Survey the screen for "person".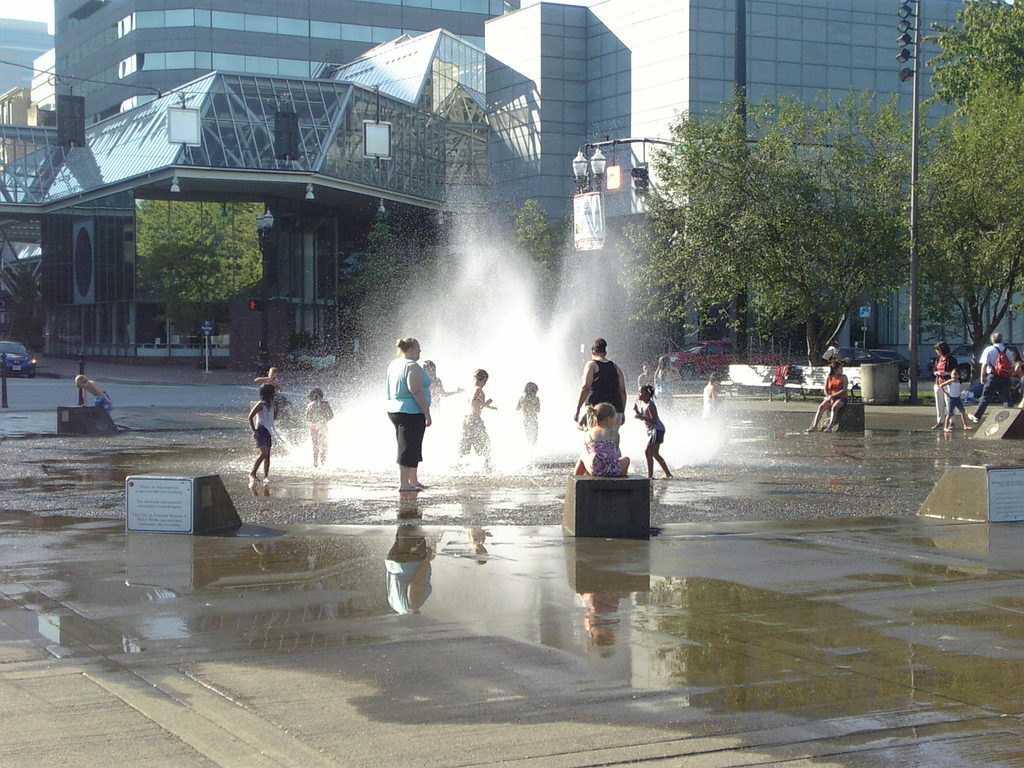
Survey found: {"left": 513, "top": 381, "right": 541, "bottom": 447}.
